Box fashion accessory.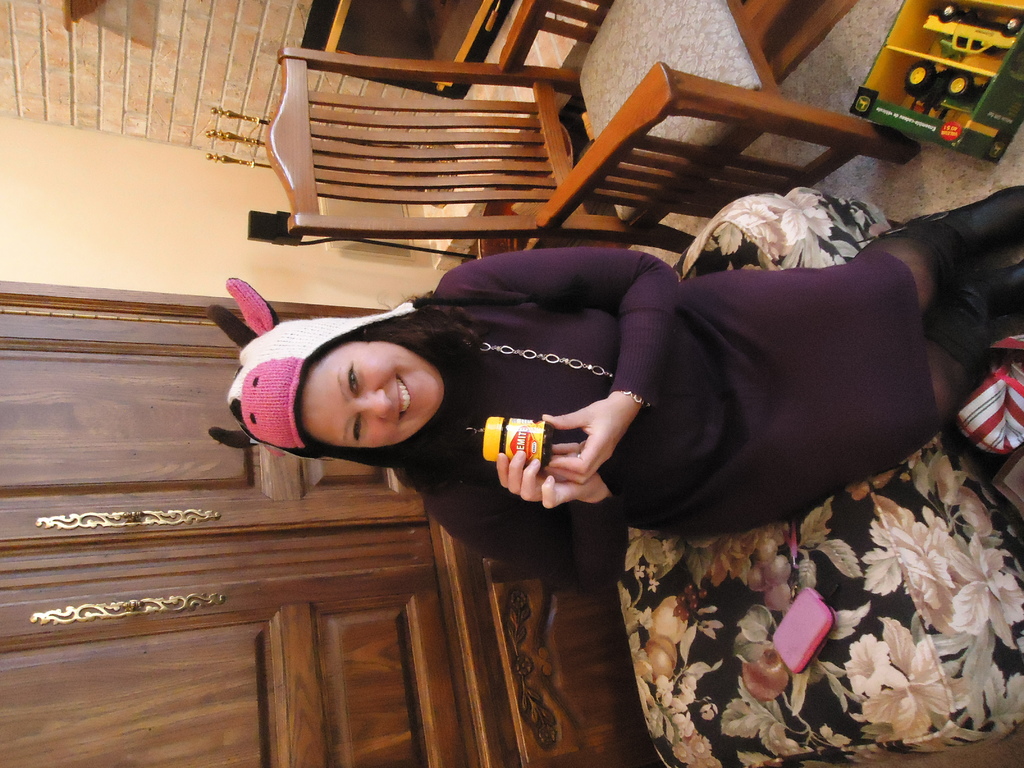
locate(877, 184, 1023, 268).
